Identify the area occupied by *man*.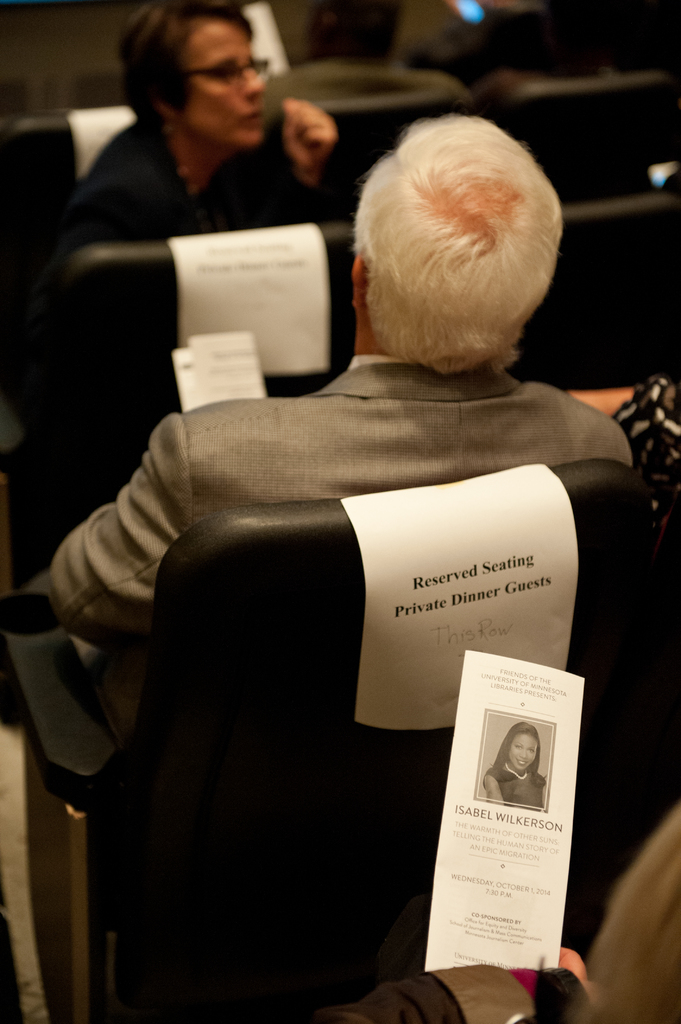
Area: <region>57, 30, 367, 400</region>.
